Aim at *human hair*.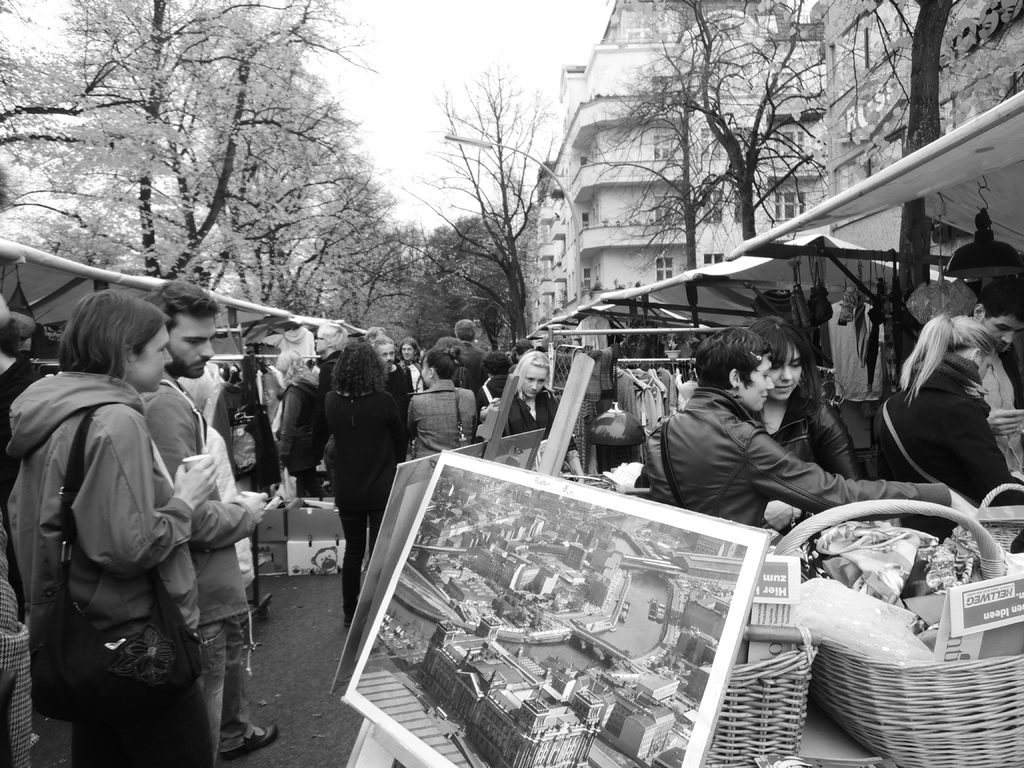
Aimed at l=397, t=339, r=422, b=367.
